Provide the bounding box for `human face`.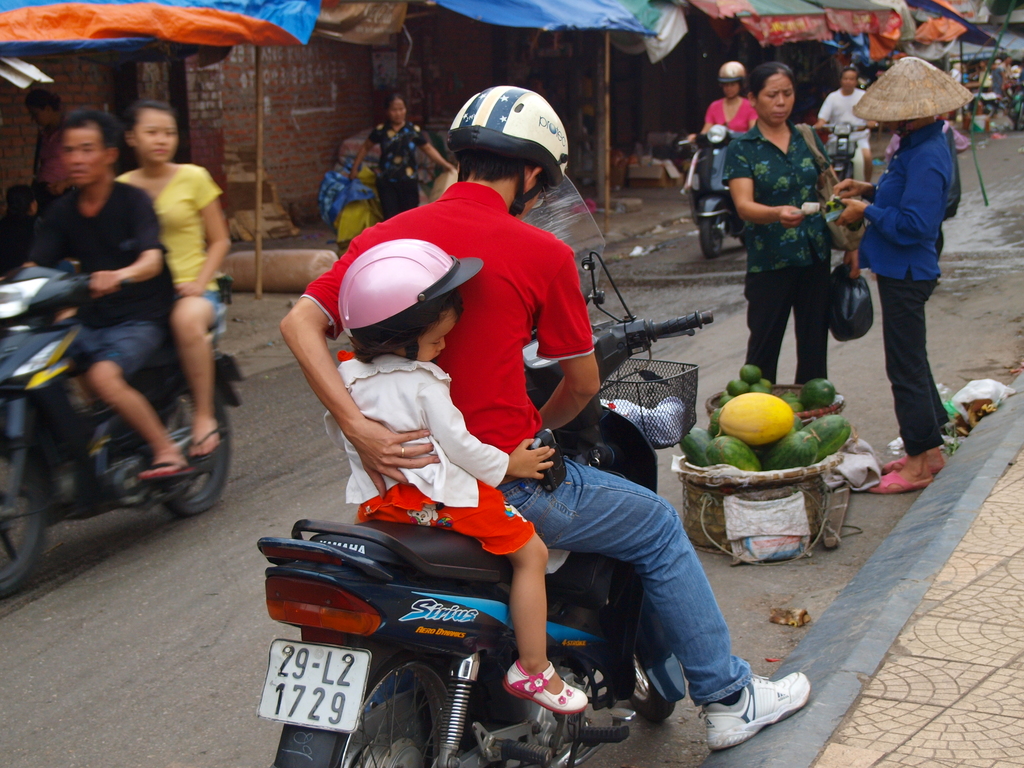
x1=721 y1=79 x2=744 y2=99.
